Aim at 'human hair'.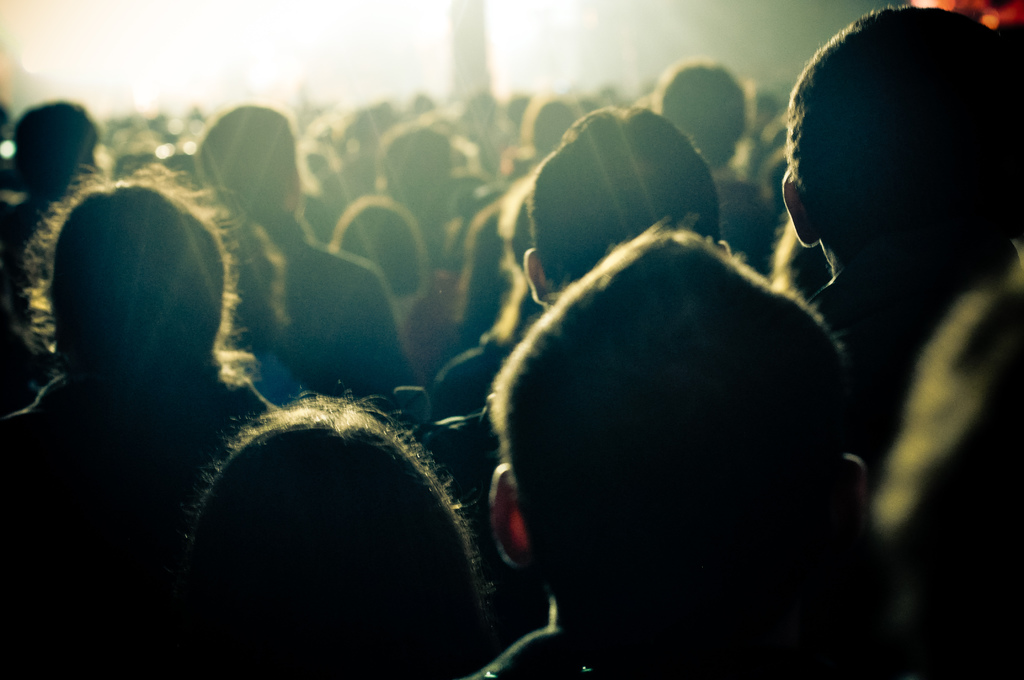
Aimed at box=[492, 214, 856, 633].
